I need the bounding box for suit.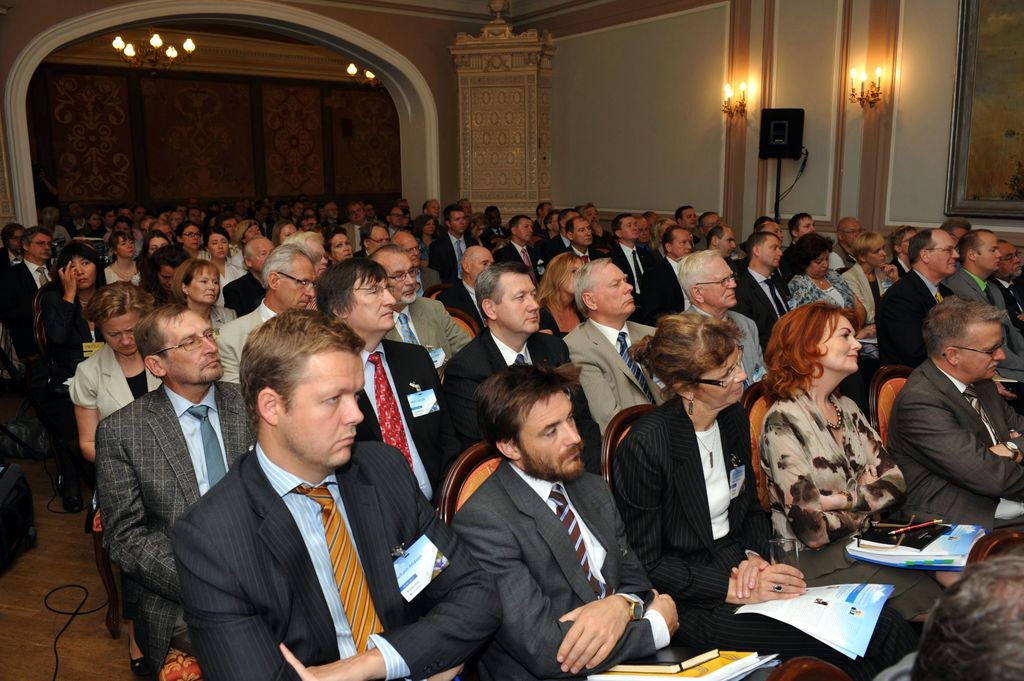
Here it is: [x1=83, y1=285, x2=318, y2=662].
